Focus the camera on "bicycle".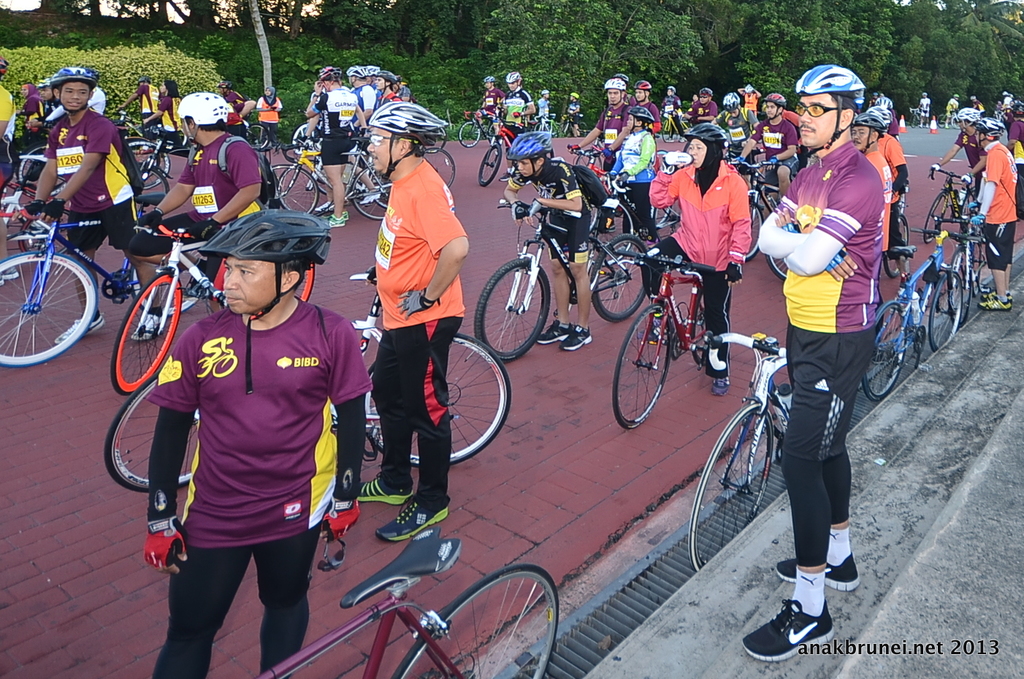
Focus region: <region>110, 108, 153, 140</region>.
